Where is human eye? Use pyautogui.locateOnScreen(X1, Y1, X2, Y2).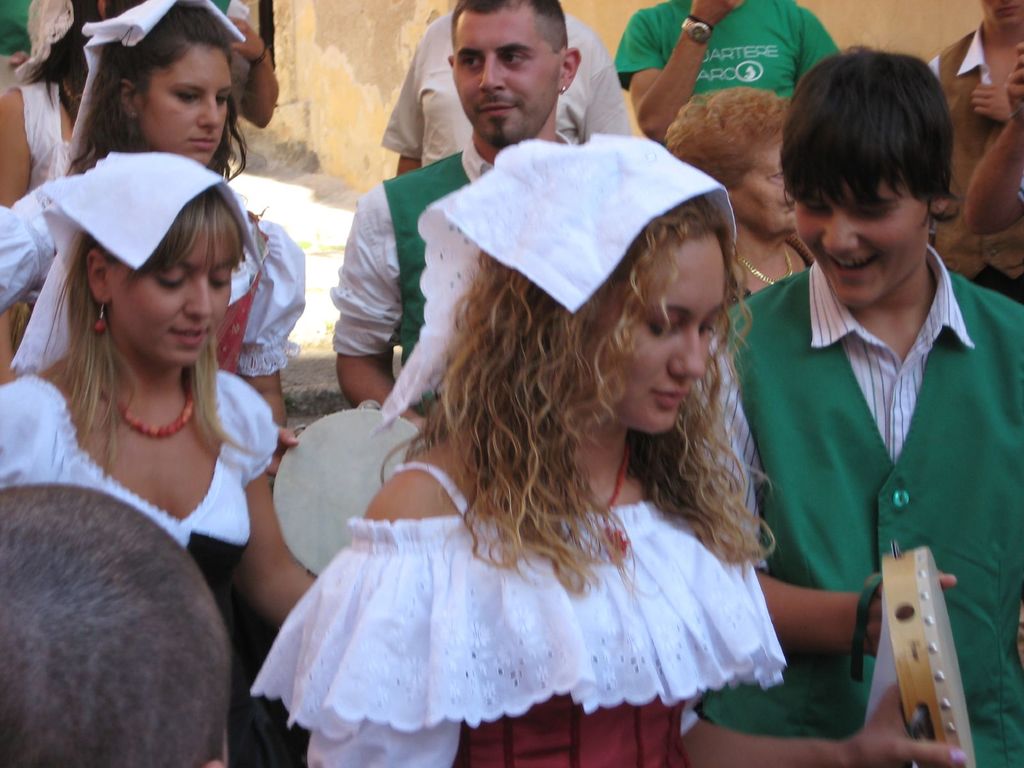
pyautogui.locateOnScreen(499, 50, 535, 68).
